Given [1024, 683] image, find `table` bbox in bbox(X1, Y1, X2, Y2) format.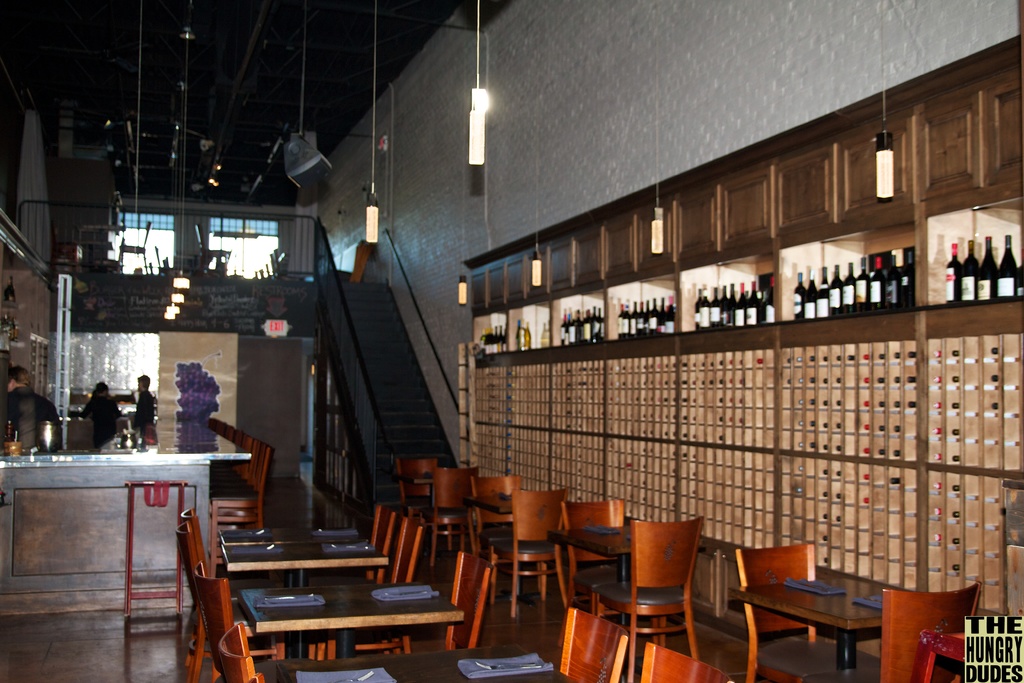
bbox(717, 573, 897, 668).
